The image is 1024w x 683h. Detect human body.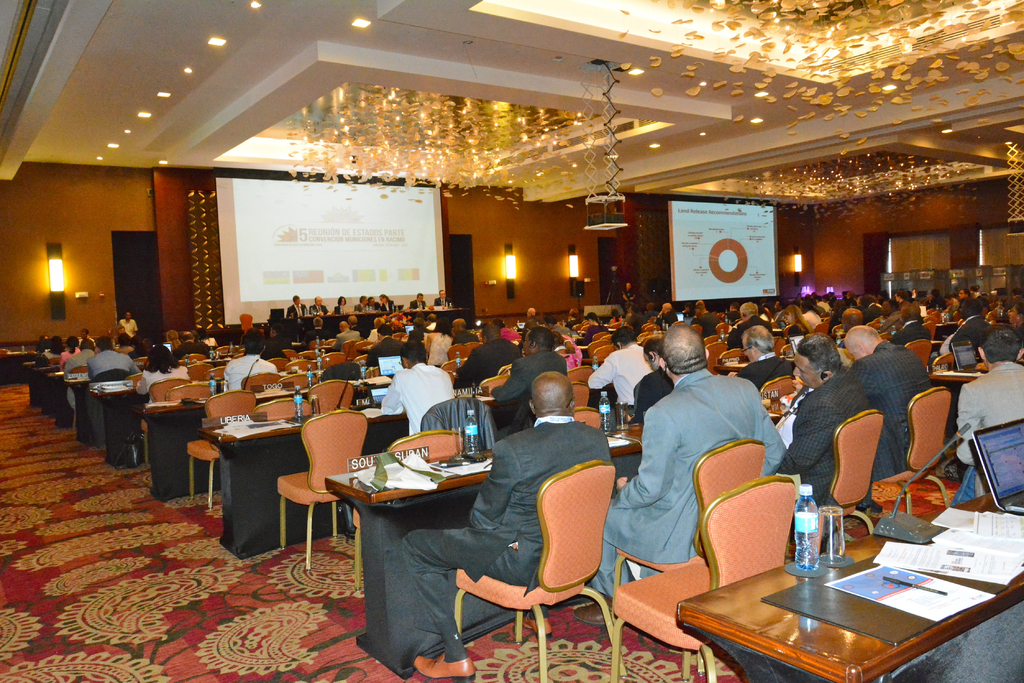
Detection: (630, 336, 673, 431).
